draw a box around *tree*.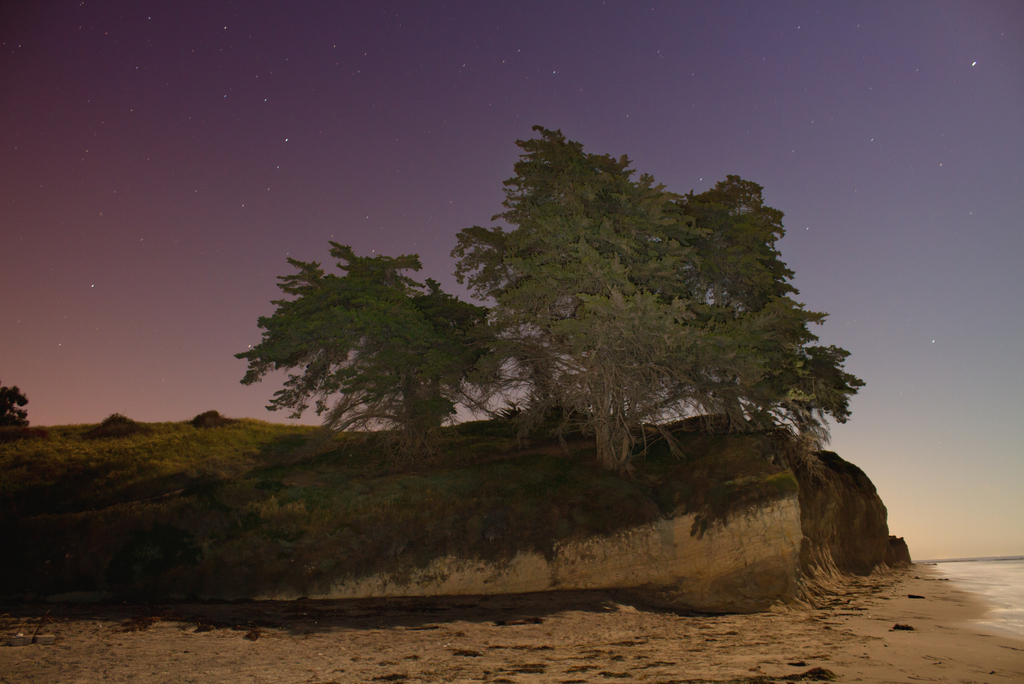
x1=431 y1=125 x2=867 y2=512.
